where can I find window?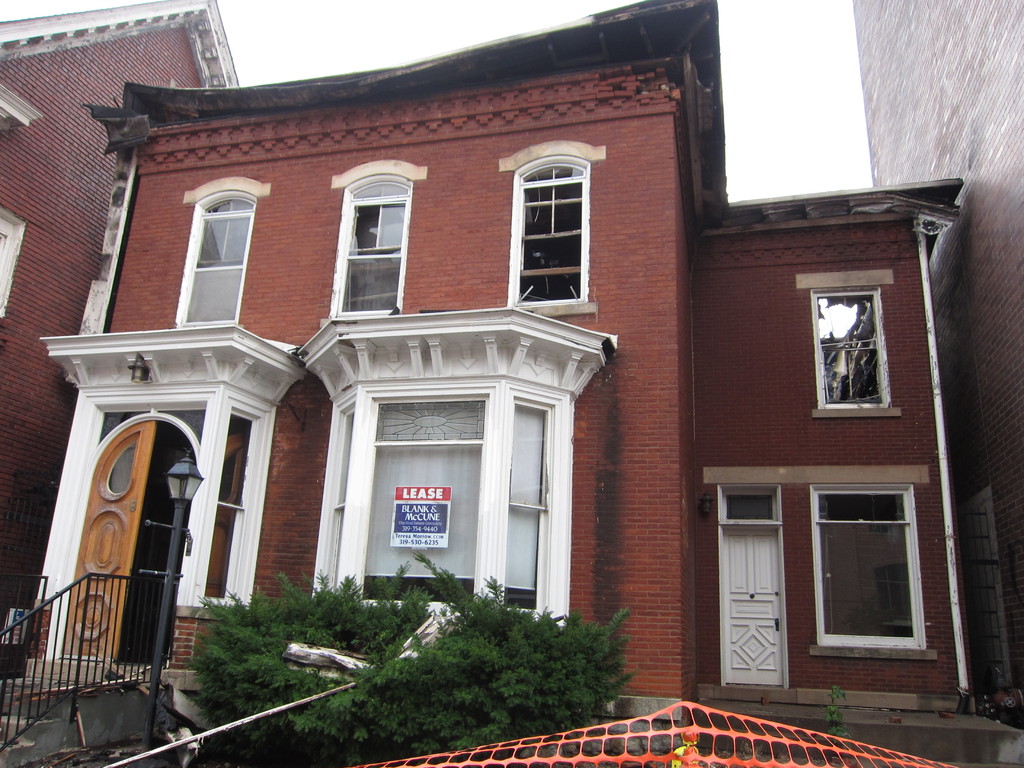
You can find it at 512:155:596:307.
